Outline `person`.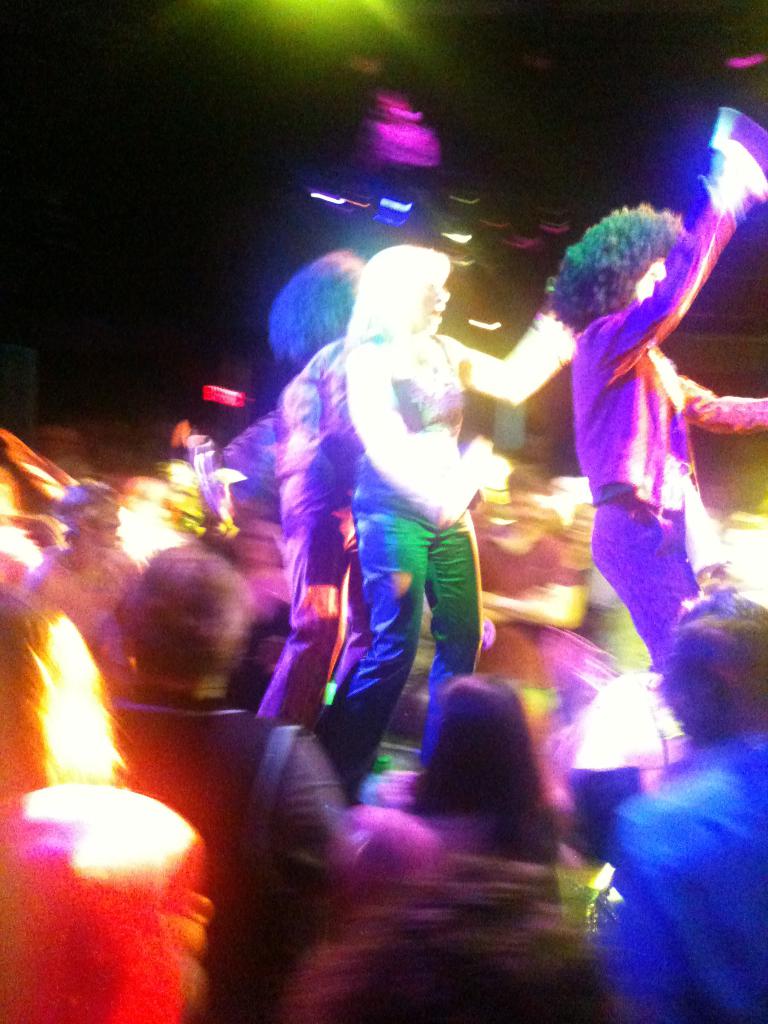
Outline: 96:543:358:1023.
